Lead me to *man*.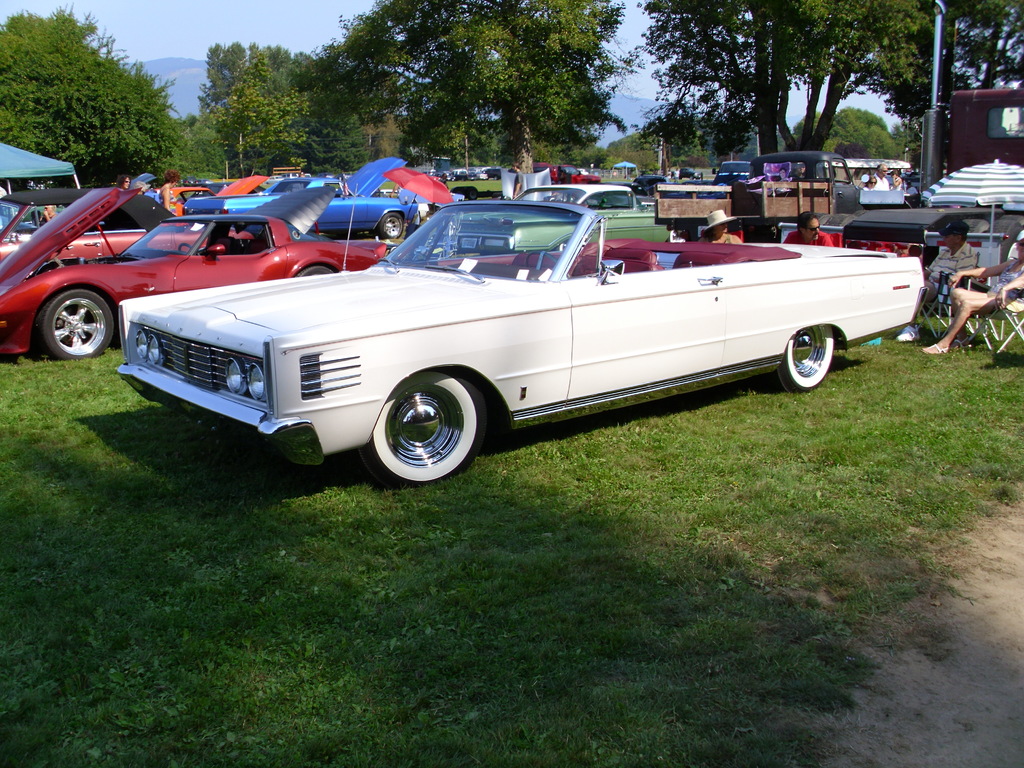
Lead to {"left": 778, "top": 167, "right": 788, "bottom": 182}.
